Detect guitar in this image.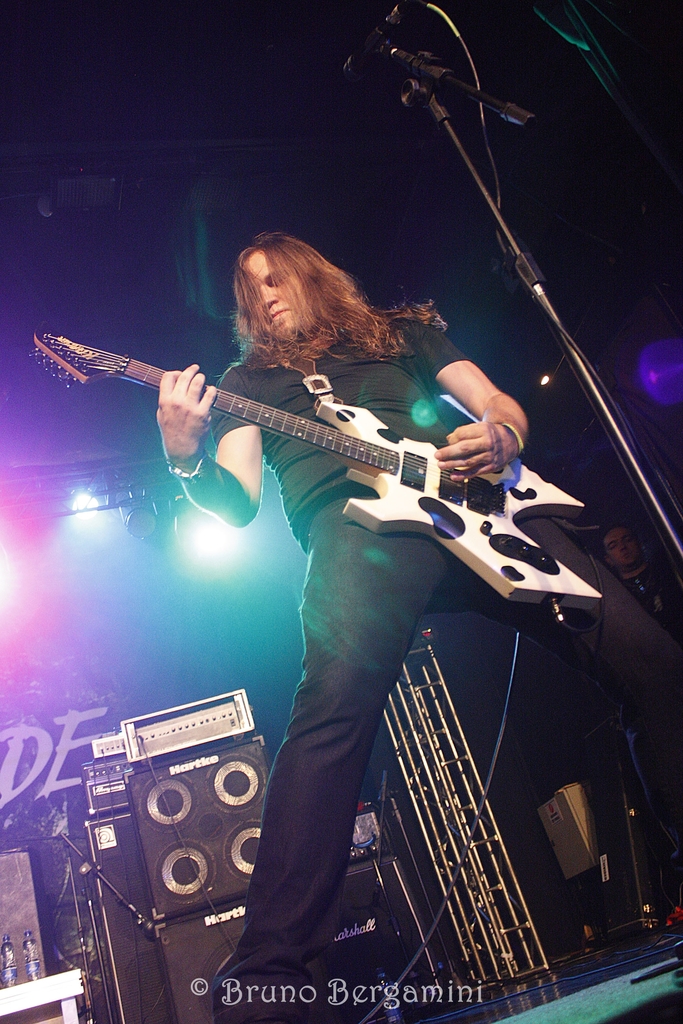
Detection: {"x1": 26, "y1": 326, "x2": 605, "y2": 639}.
